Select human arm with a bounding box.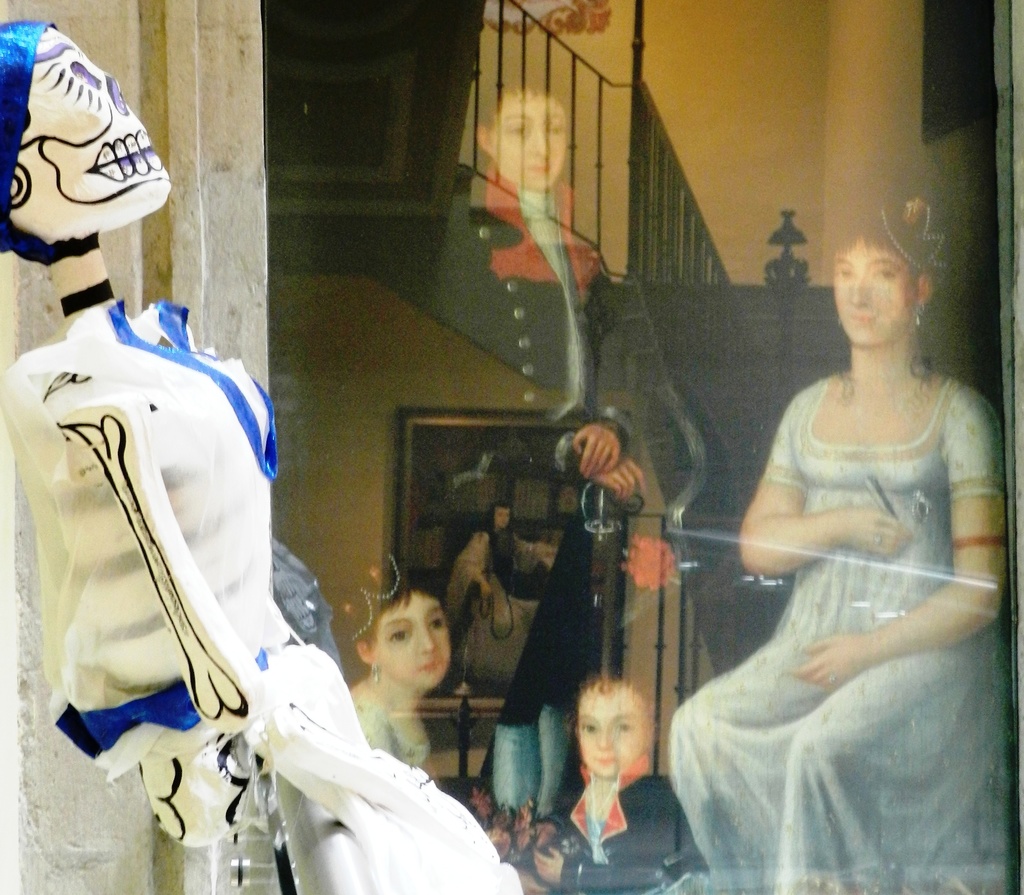
[x1=739, y1=406, x2=900, y2=575].
